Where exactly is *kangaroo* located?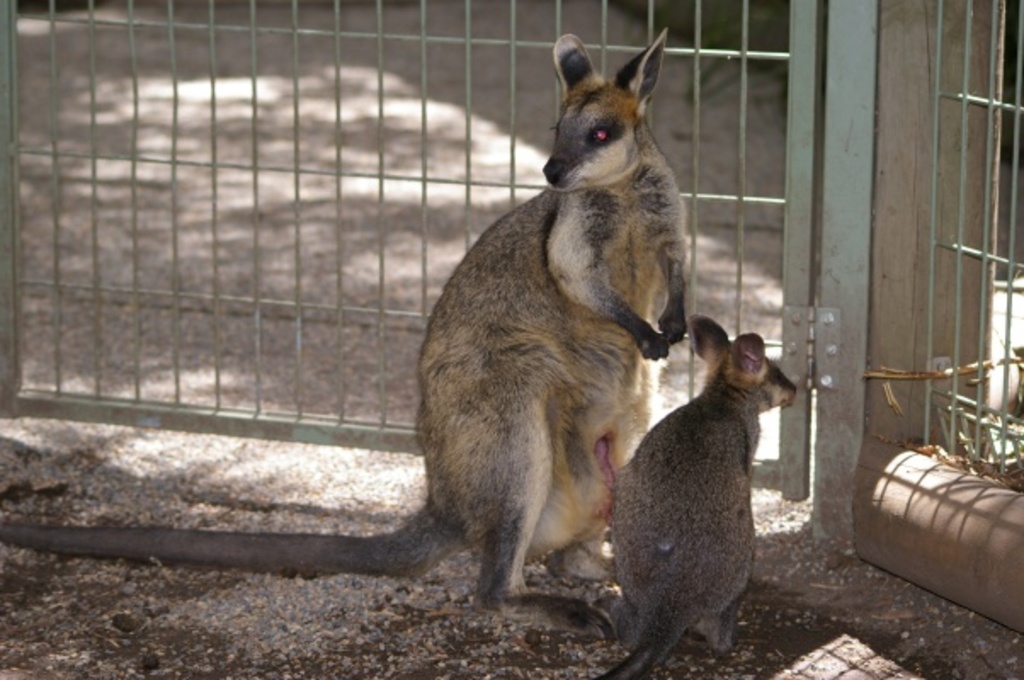
Its bounding box is bbox(0, 26, 686, 624).
